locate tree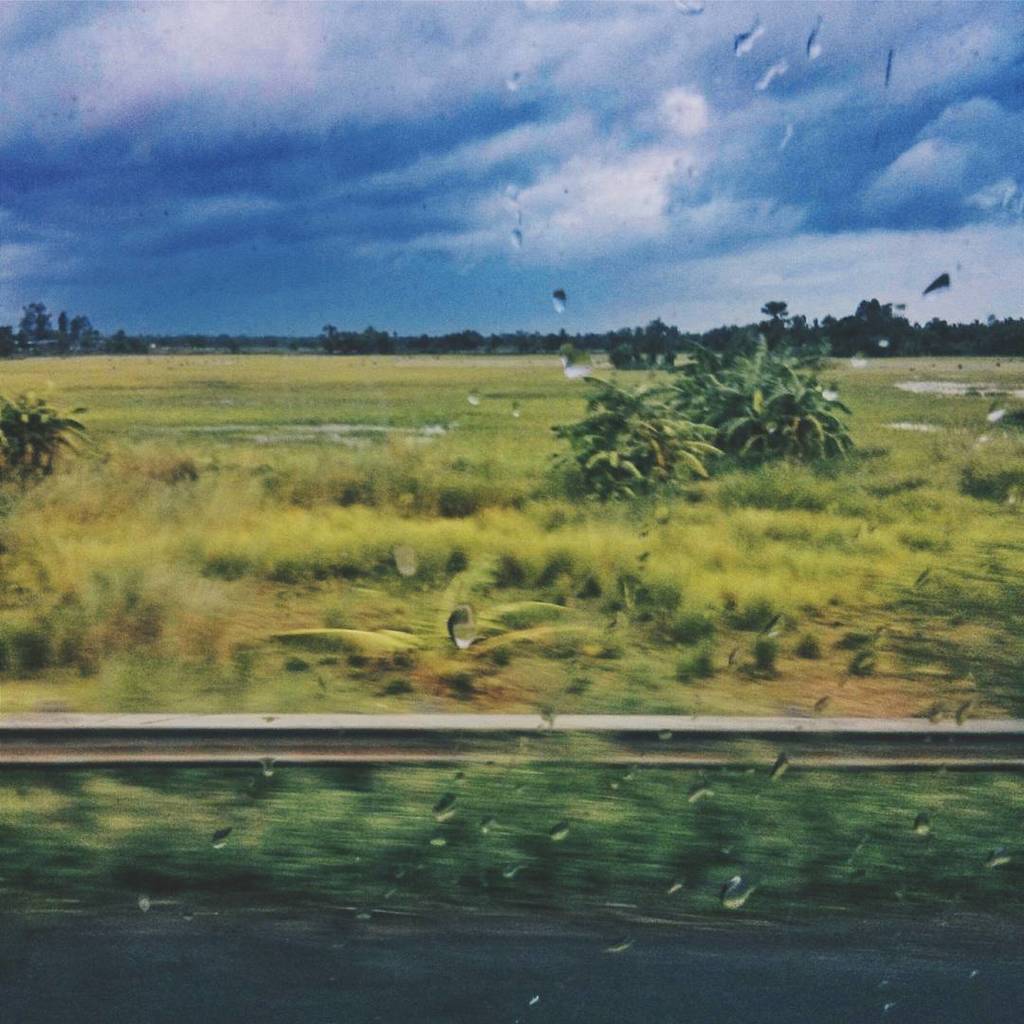
box(0, 402, 88, 486)
